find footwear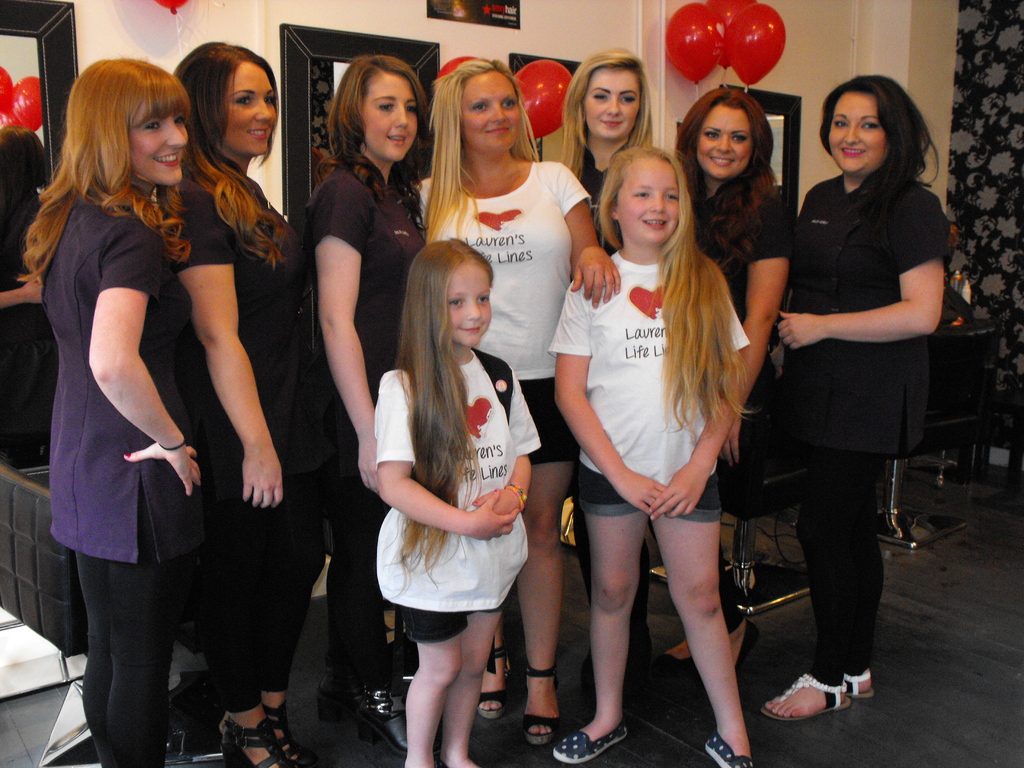
(x1=157, y1=688, x2=198, y2=767)
